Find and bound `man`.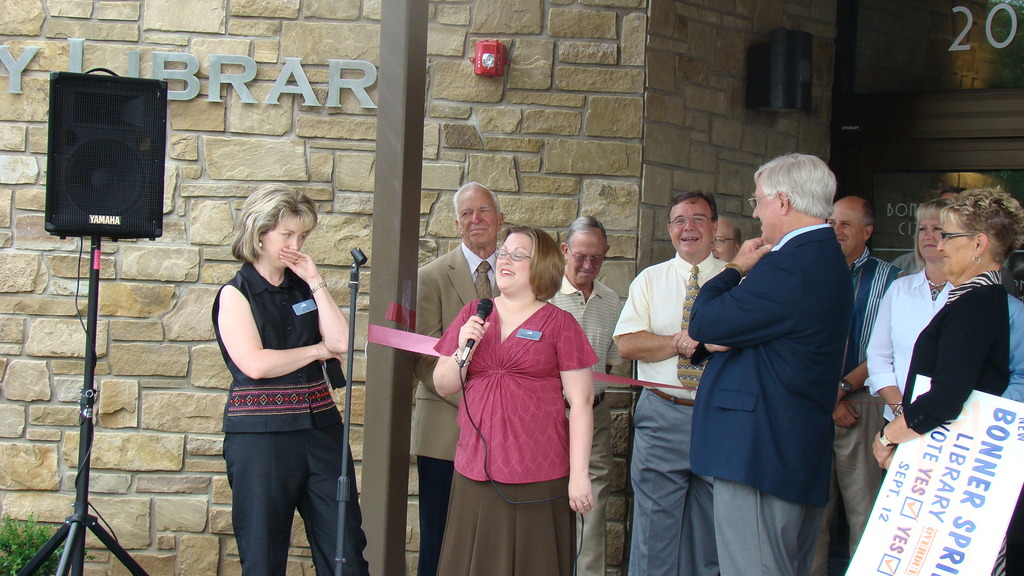
Bound: pyautogui.locateOnScreen(612, 190, 729, 575).
